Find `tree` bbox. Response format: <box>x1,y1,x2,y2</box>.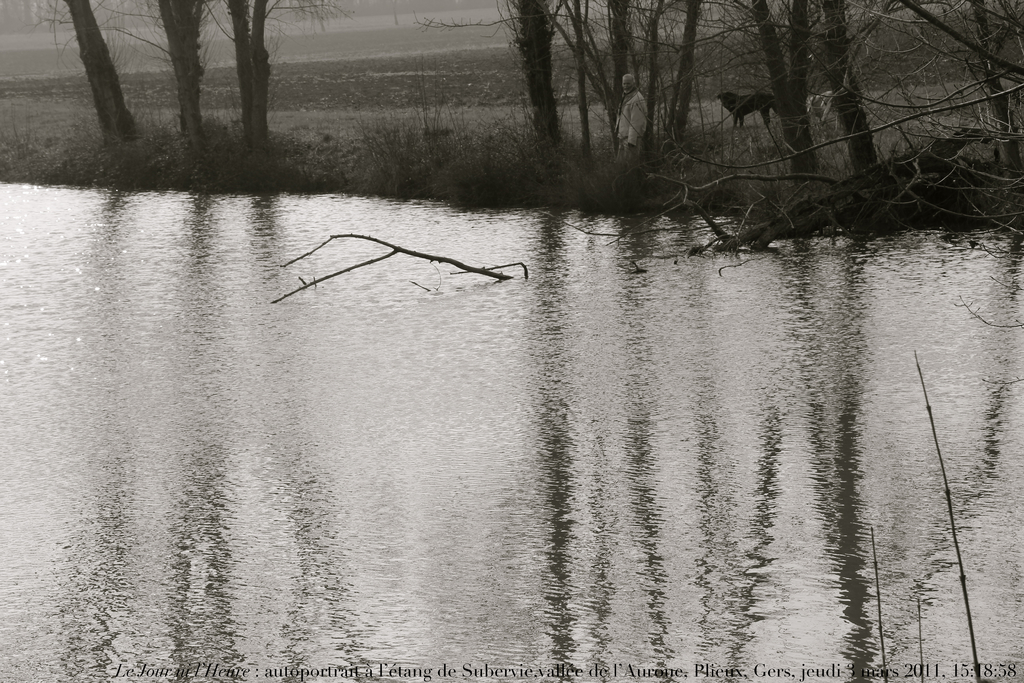
<box>64,0,148,144</box>.
